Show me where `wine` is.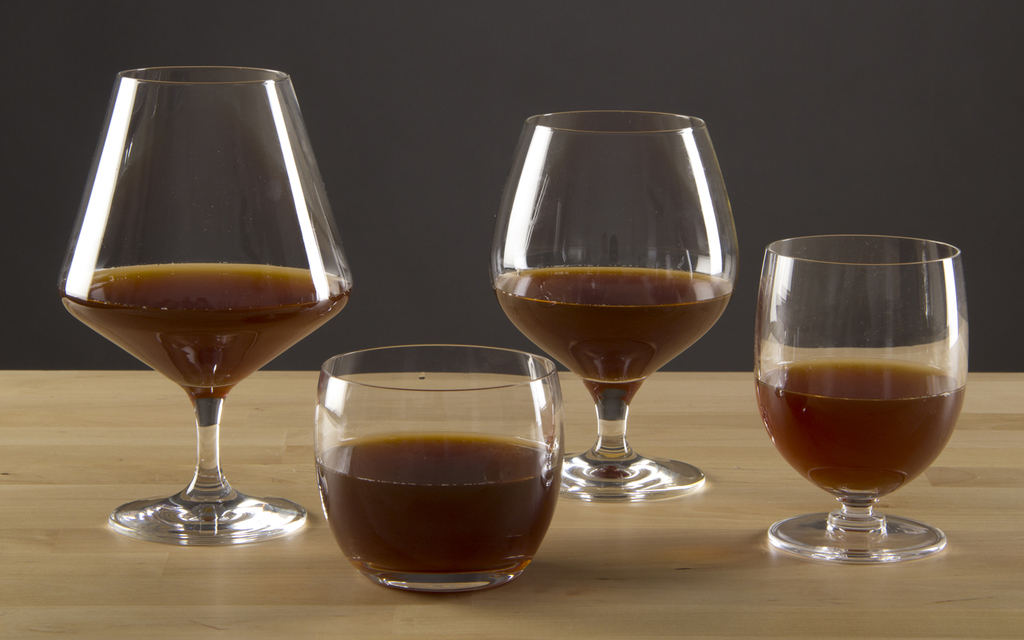
`wine` is at bbox(504, 257, 727, 404).
